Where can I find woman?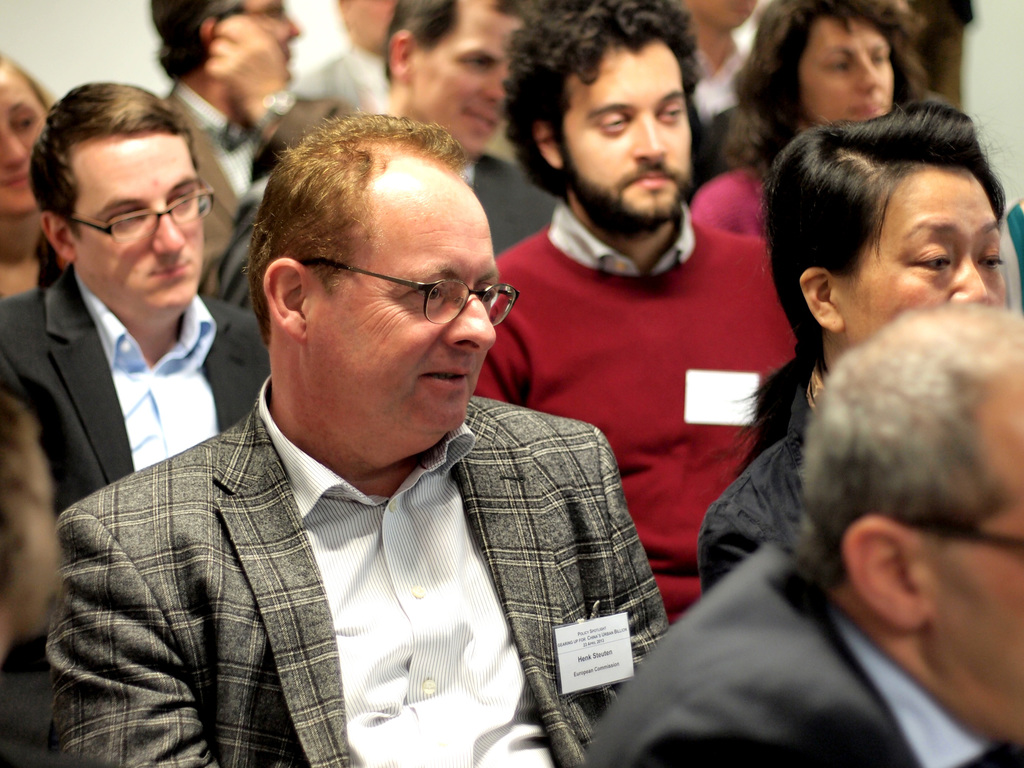
You can find it at locate(0, 53, 50, 298).
